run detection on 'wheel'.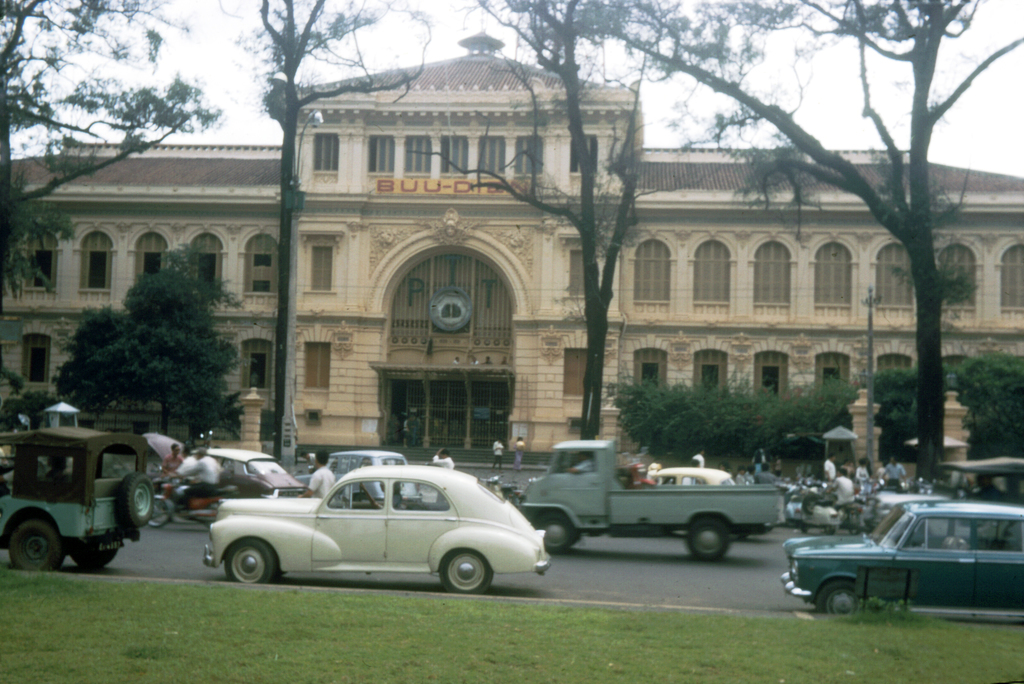
Result: select_region(116, 476, 154, 526).
